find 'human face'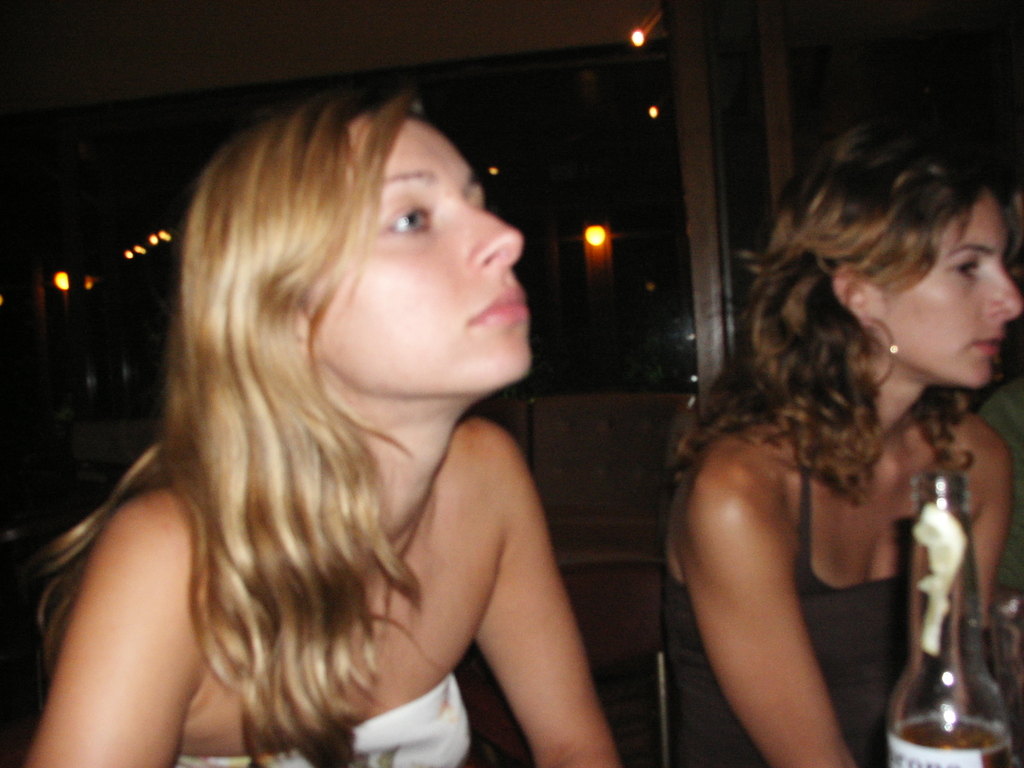
x1=302, y1=108, x2=534, y2=395
